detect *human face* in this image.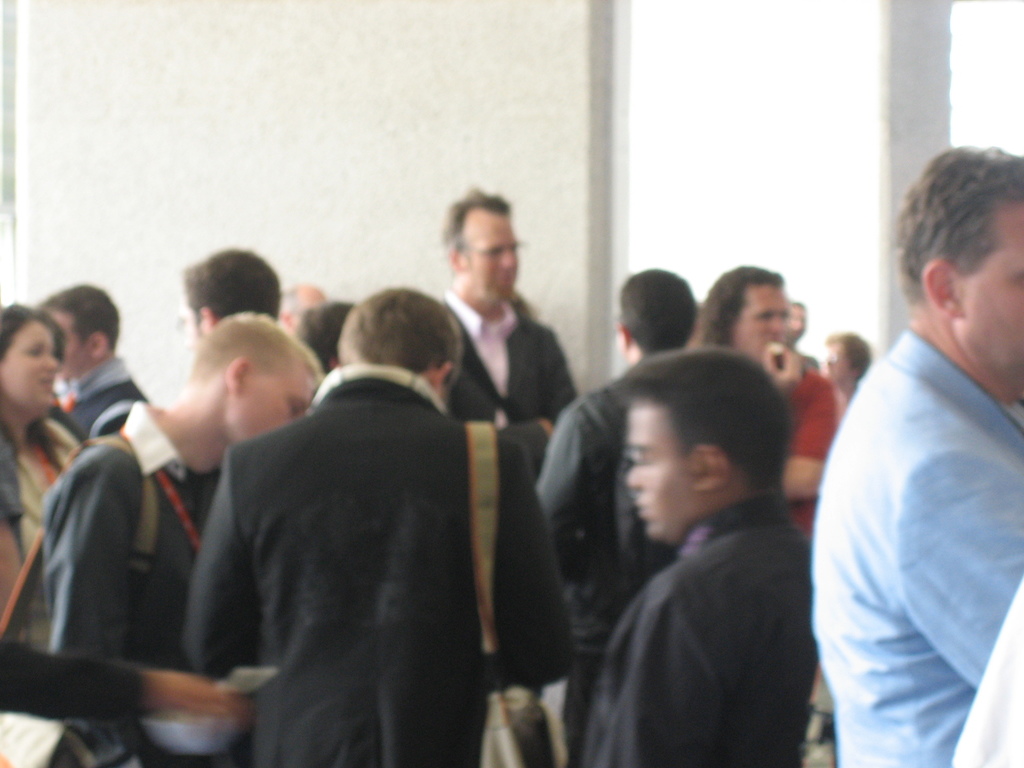
Detection: <region>0, 319, 61, 412</region>.
